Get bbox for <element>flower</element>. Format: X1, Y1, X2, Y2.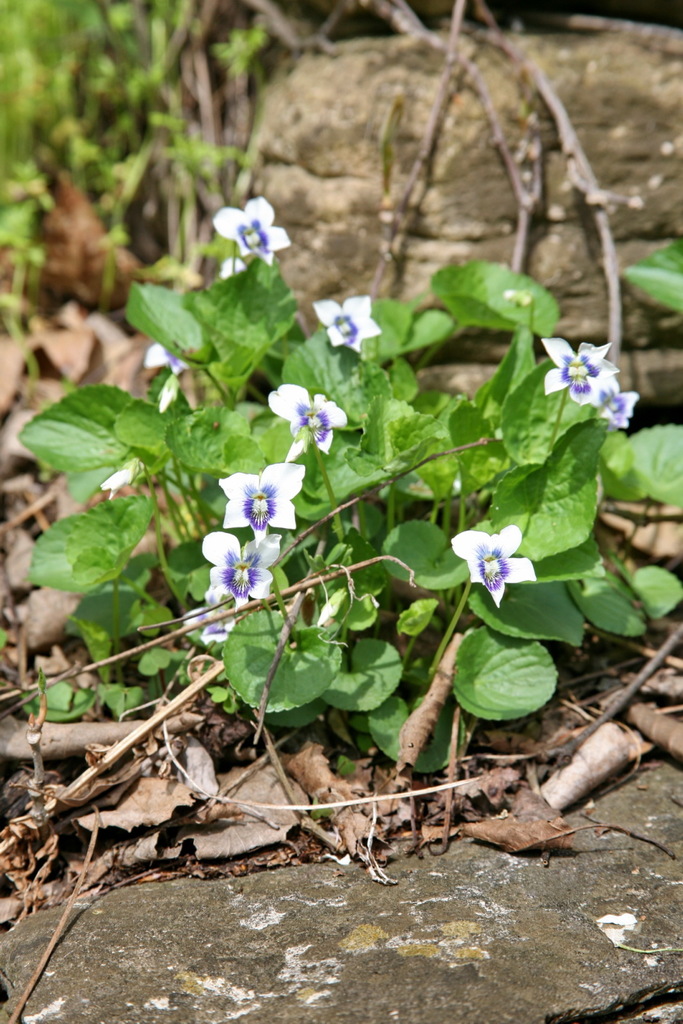
538, 333, 618, 408.
